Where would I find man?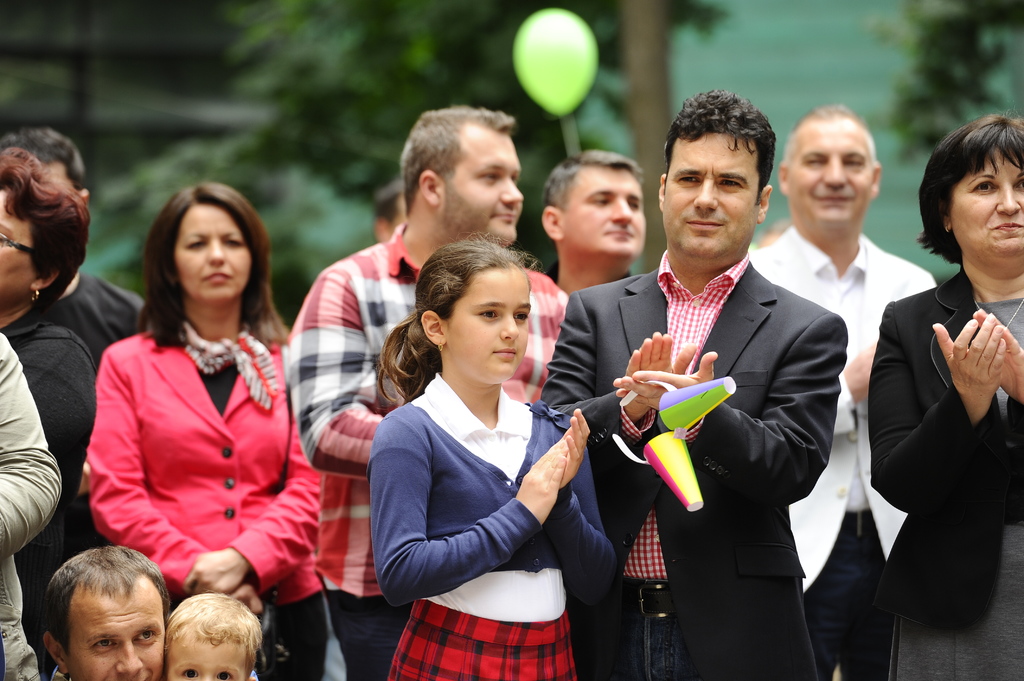
At <bbox>38, 545, 172, 680</bbox>.
